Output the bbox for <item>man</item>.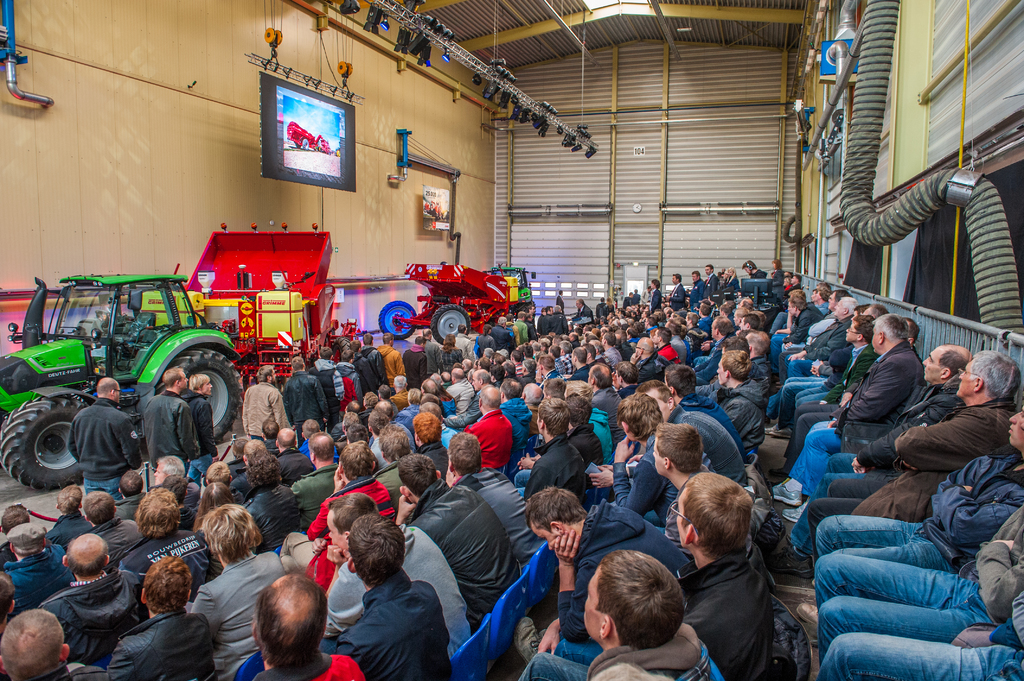
bbox=[521, 402, 591, 498].
